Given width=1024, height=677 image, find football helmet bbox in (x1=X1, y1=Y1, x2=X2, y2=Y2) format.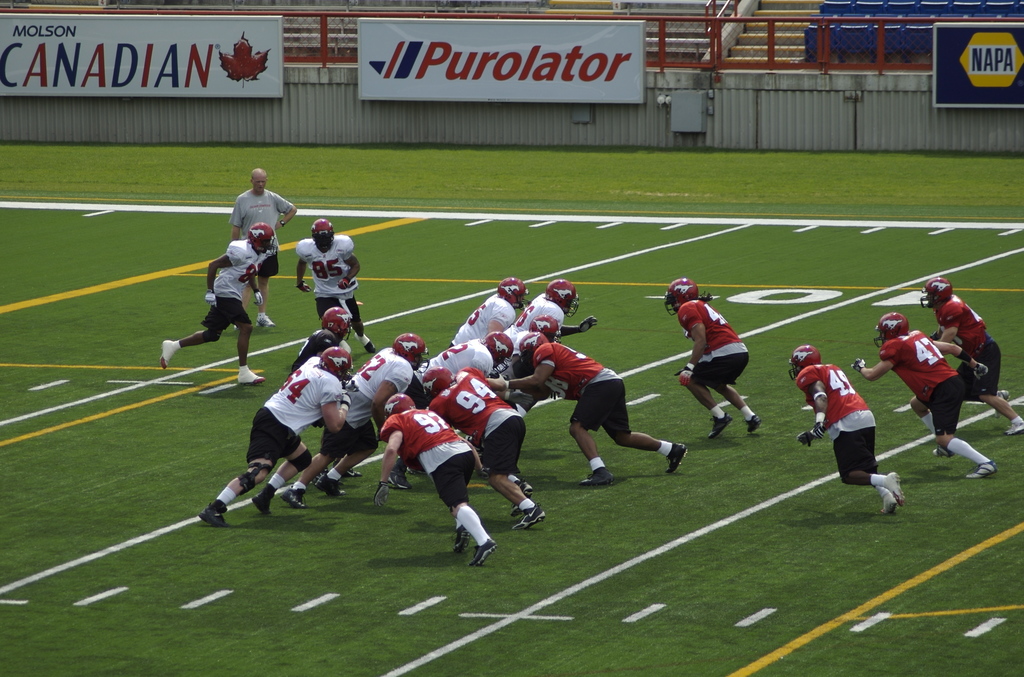
(x1=249, y1=218, x2=279, y2=259).
